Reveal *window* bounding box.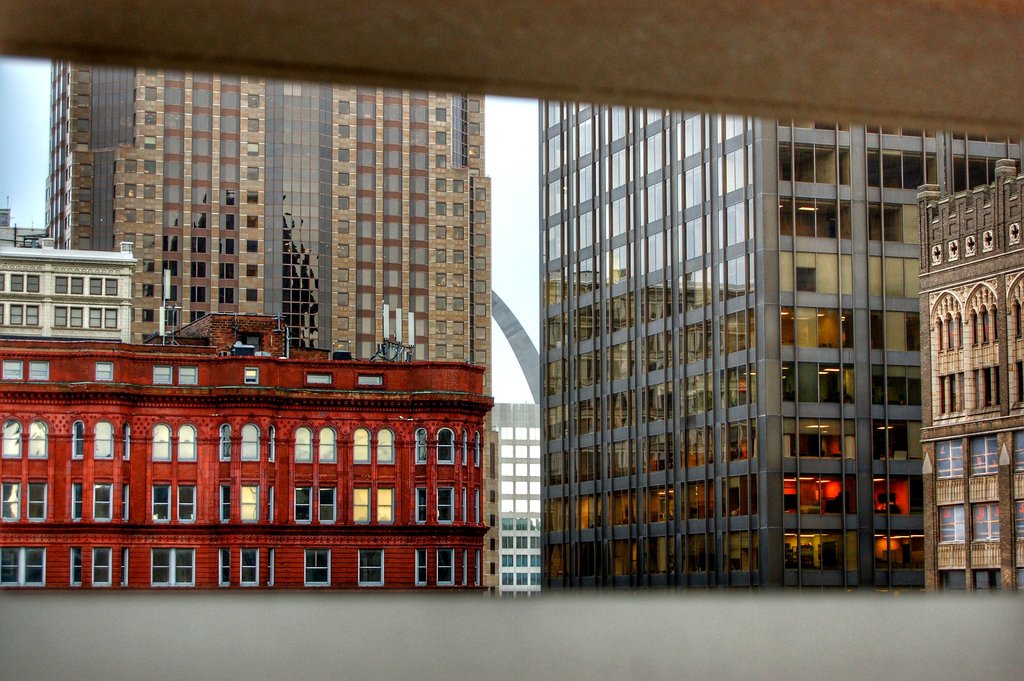
Revealed: bbox=(93, 549, 114, 587).
